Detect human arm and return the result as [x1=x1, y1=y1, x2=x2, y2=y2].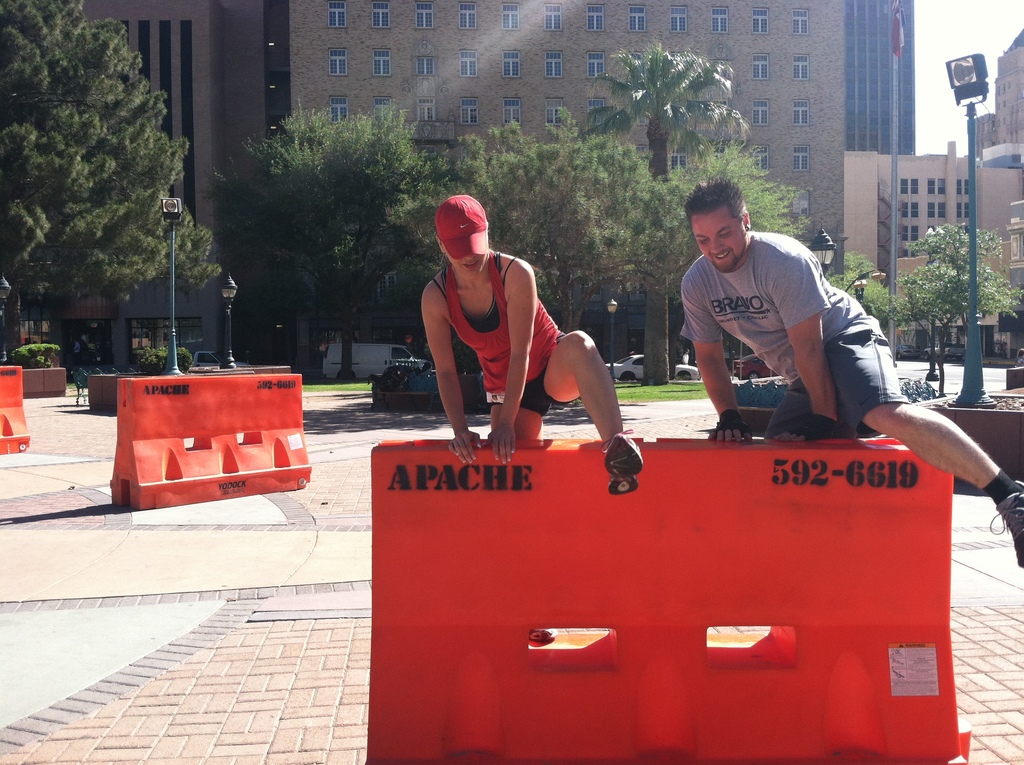
[x1=478, y1=258, x2=538, y2=466].
